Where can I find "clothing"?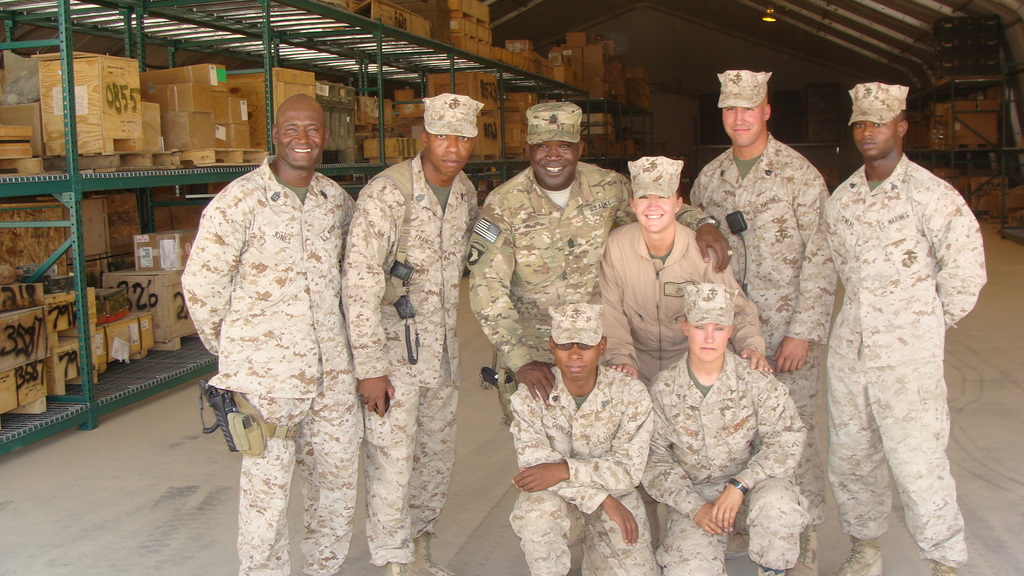
You can find it at BBox(340, 156, 451, 575).
